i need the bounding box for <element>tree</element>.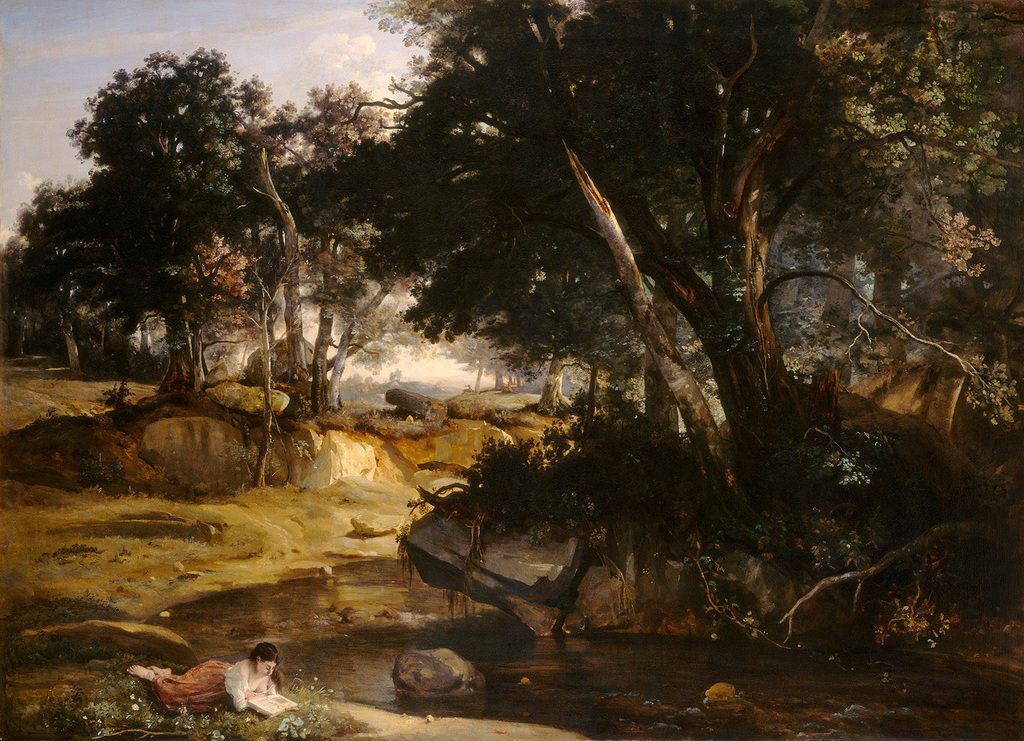
Here it is: left=3, top=183, right=240, bottom=398.
